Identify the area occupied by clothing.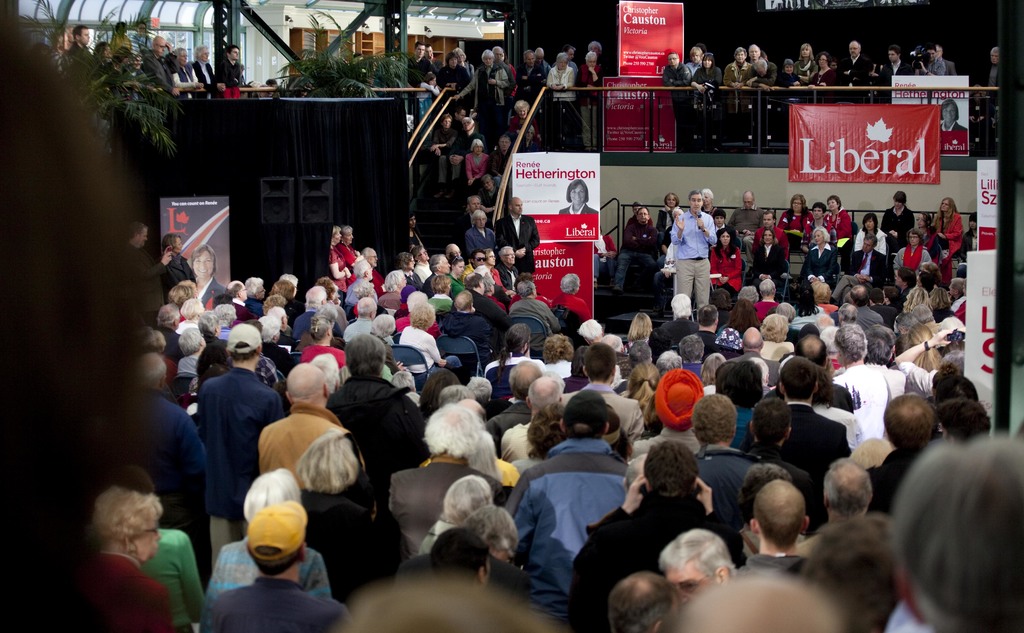
Area: {"left": 463, "top": 63, "right": 502, "bottom": 124}.
